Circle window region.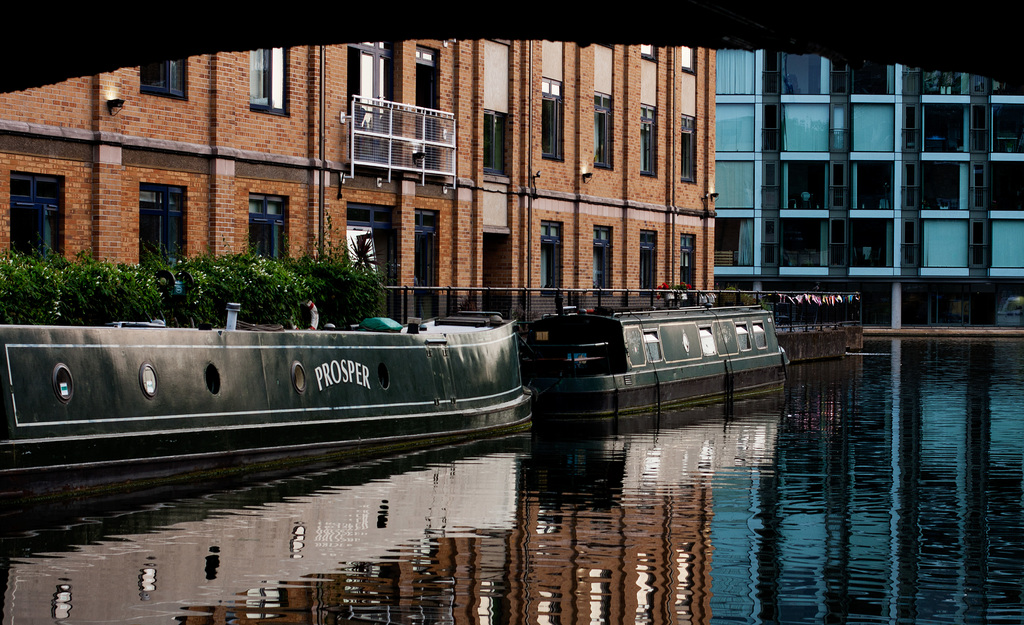
Region: <region>679, 234, 699, 299</region>.
